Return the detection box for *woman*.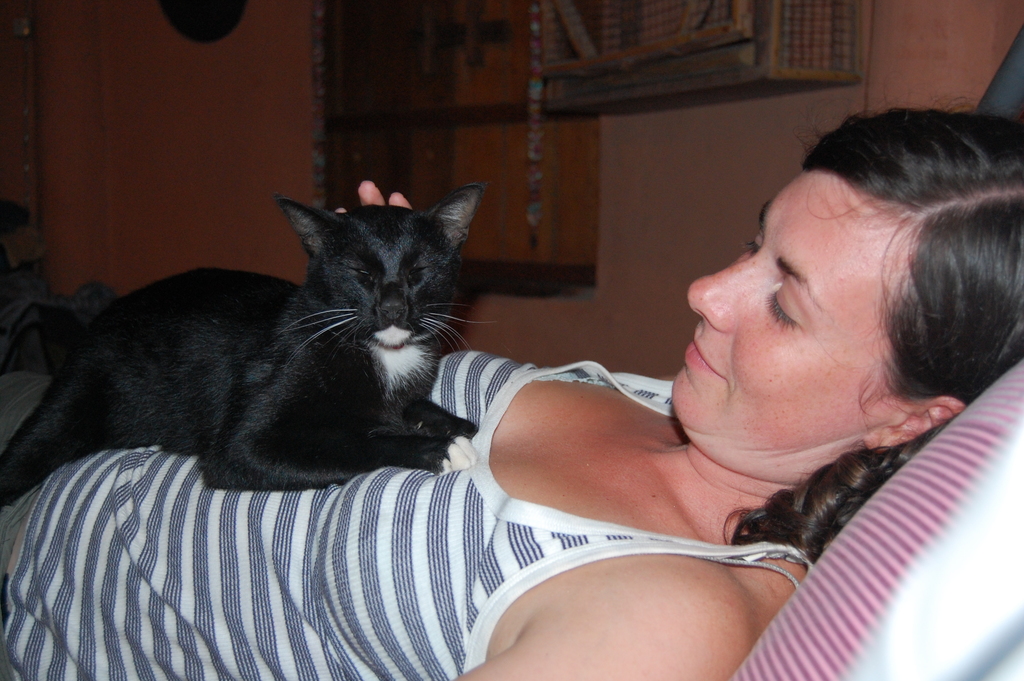
(left=0, top=106, right=1023, bottom=680).
